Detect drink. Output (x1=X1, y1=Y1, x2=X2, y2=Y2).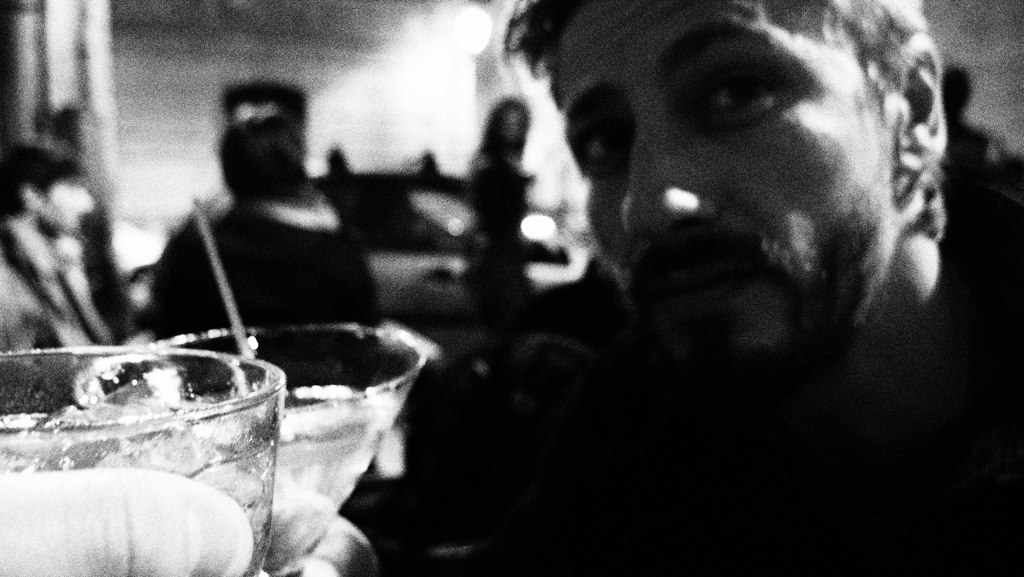
(x1=0, y1=451, x2=278, y2=576).
